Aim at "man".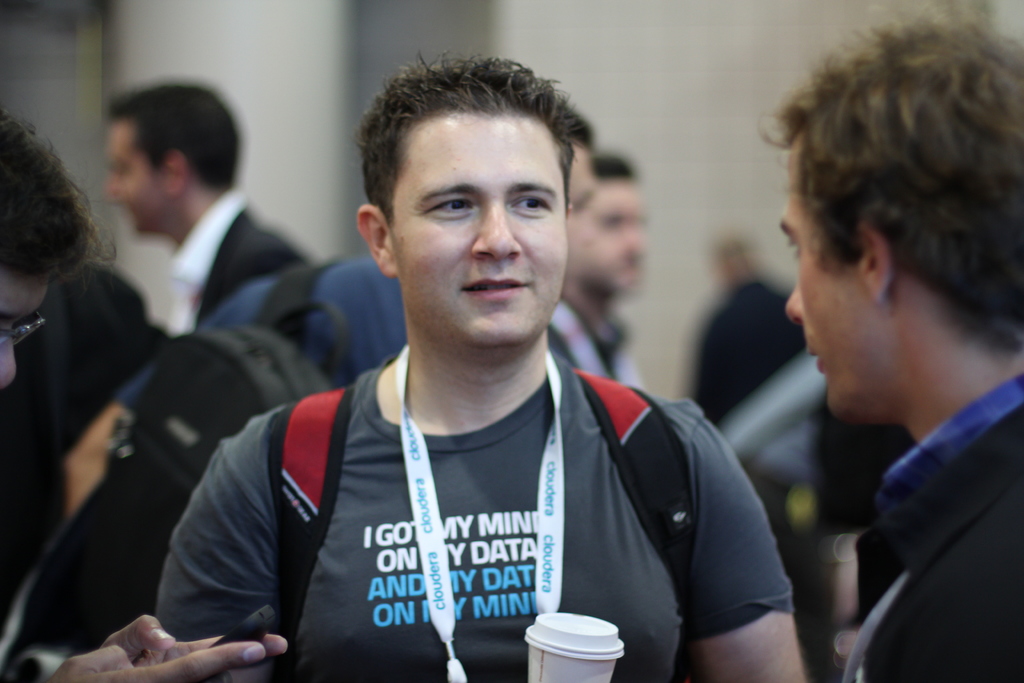
Aimed at <box>108,81,304,329</box>.
